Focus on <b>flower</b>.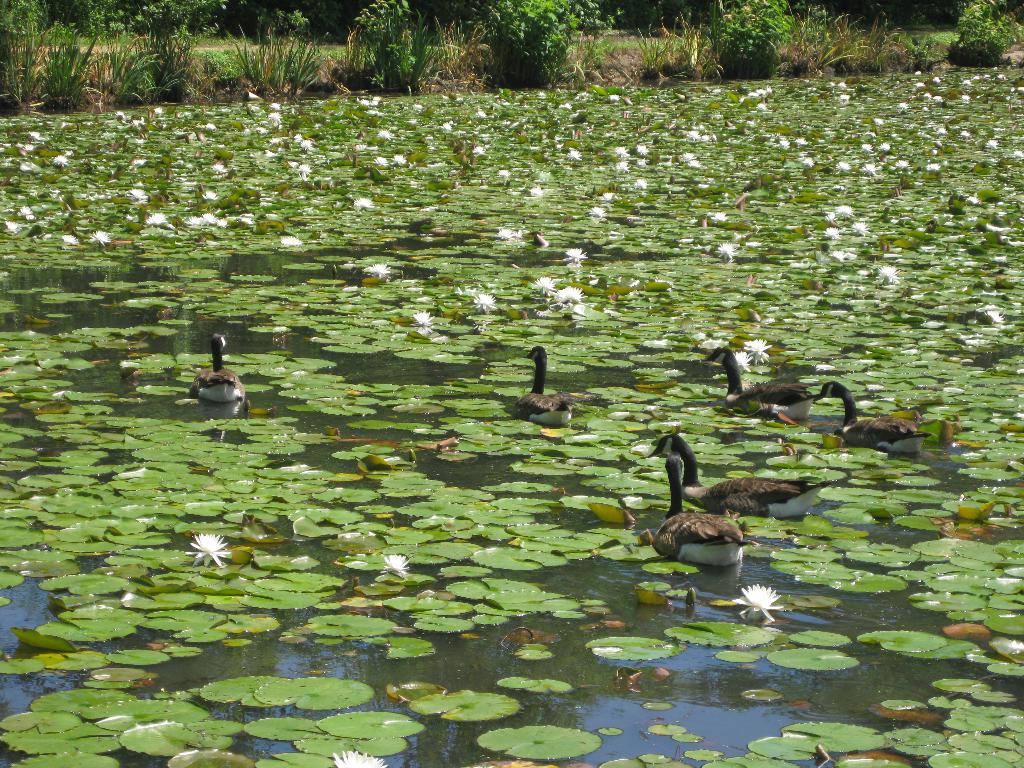
Focused at [left=535, top=275, right=556, bottom=294].
